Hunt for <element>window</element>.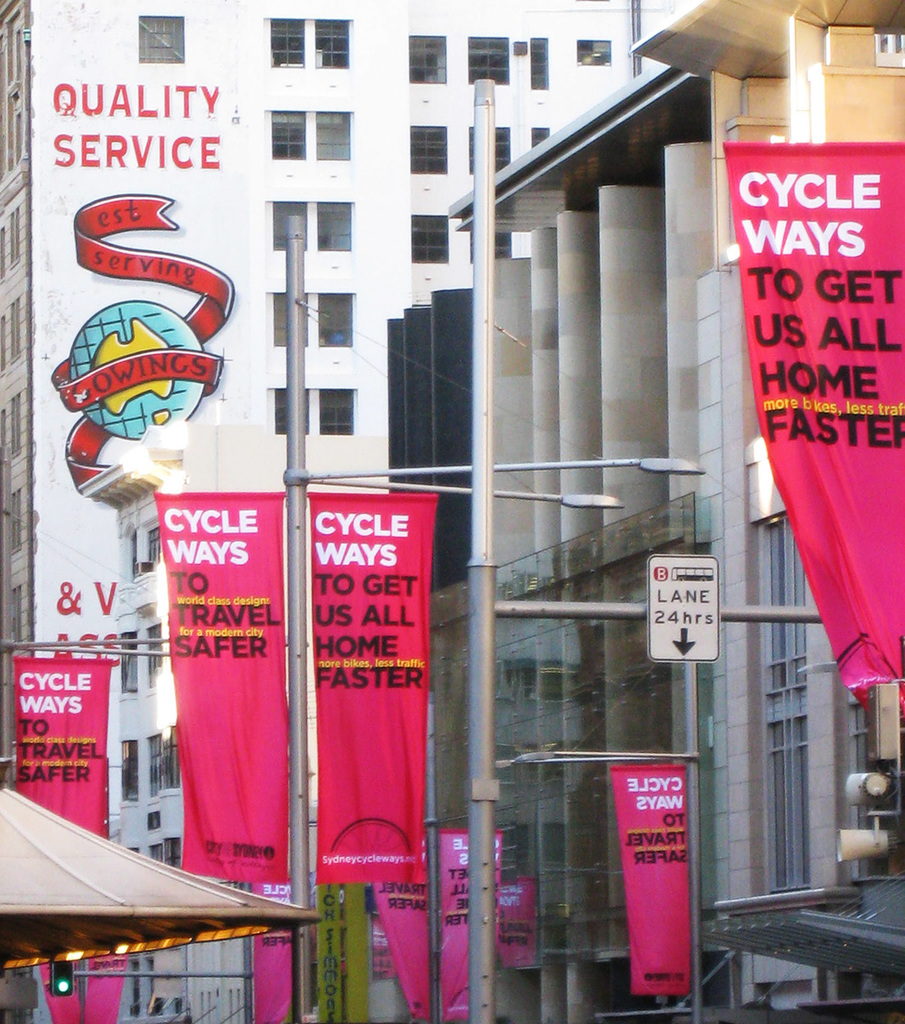
Hunted down at l=149, t=722, r=177, b=801.
